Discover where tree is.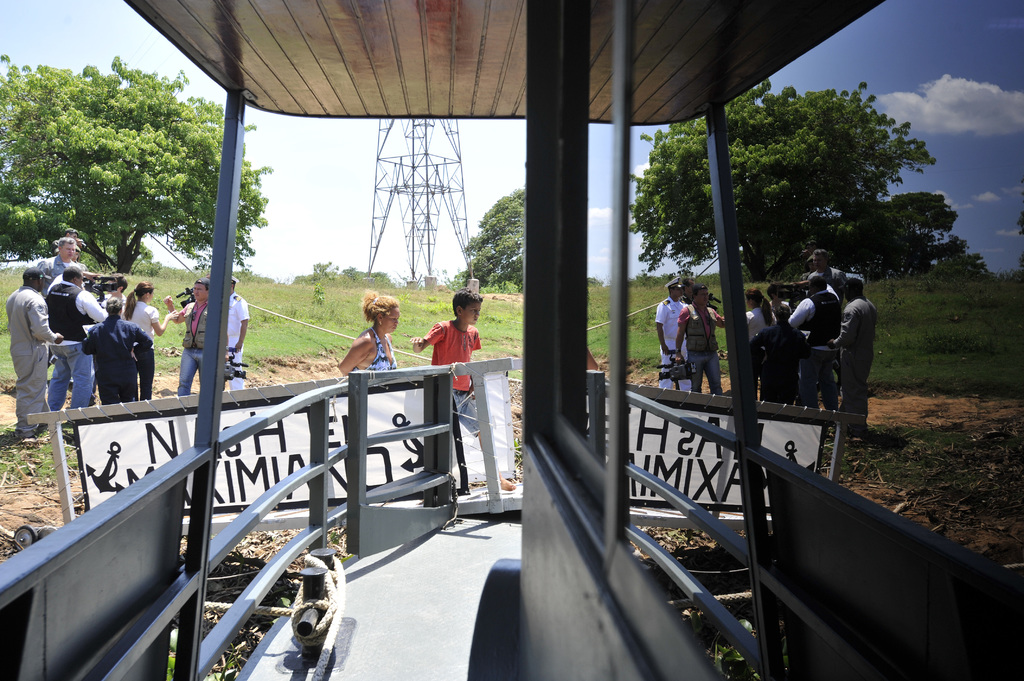
Discovered at bbox=(340, 265, 362, 282).
